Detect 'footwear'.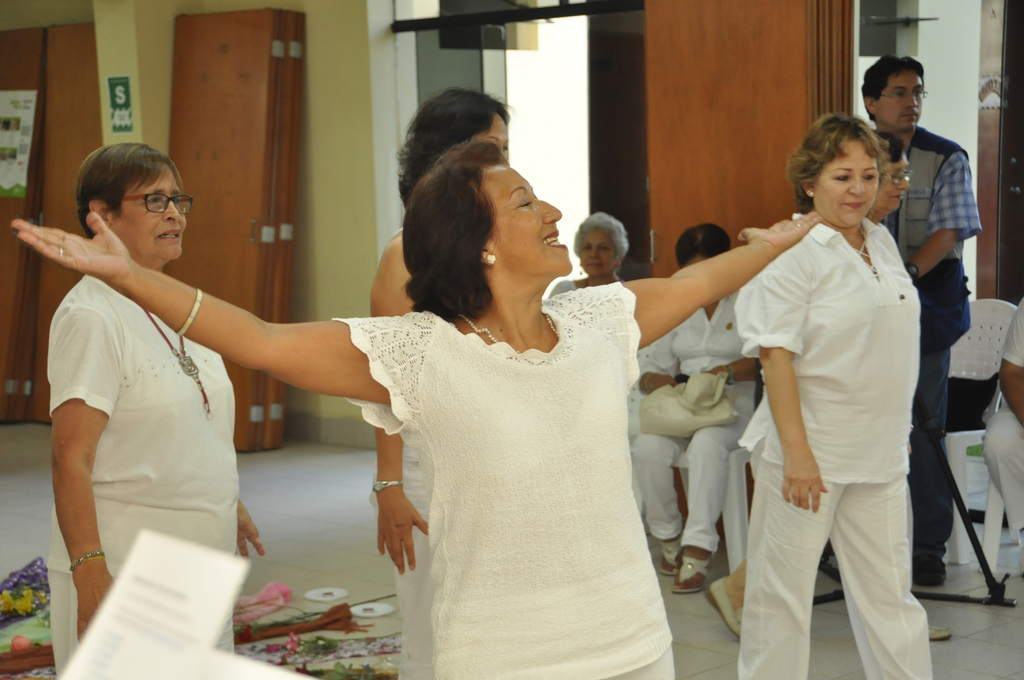
Detected at box(929, 622, 955, 644).
